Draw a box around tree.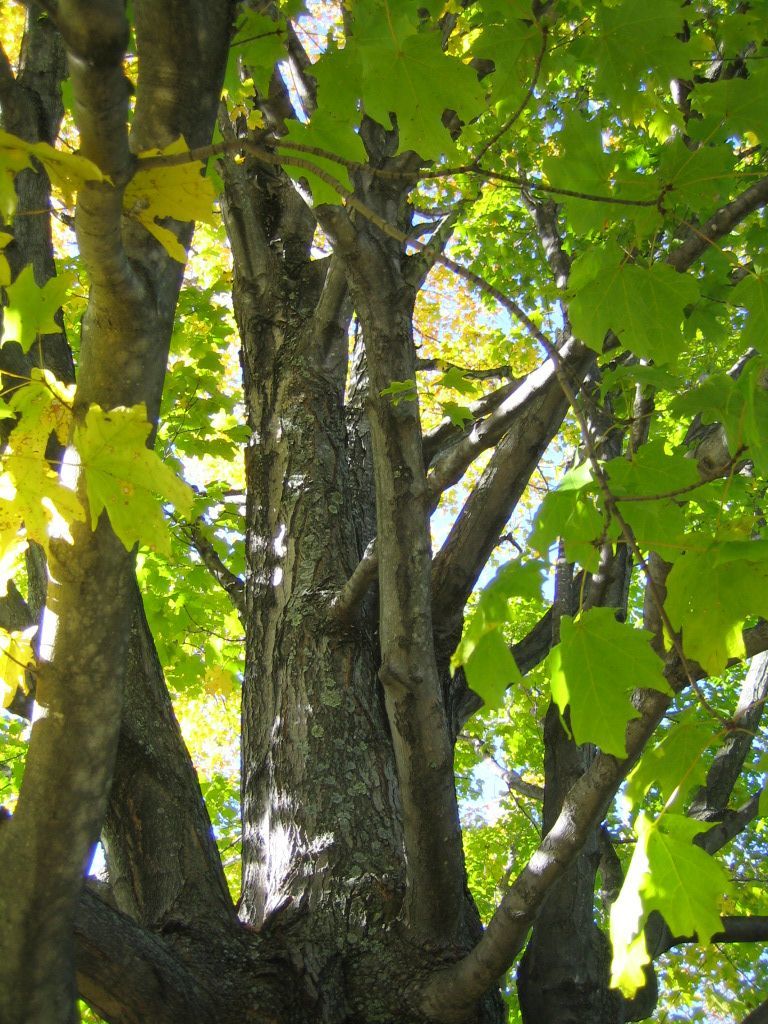
rect(0, 0, 767, 1023).
